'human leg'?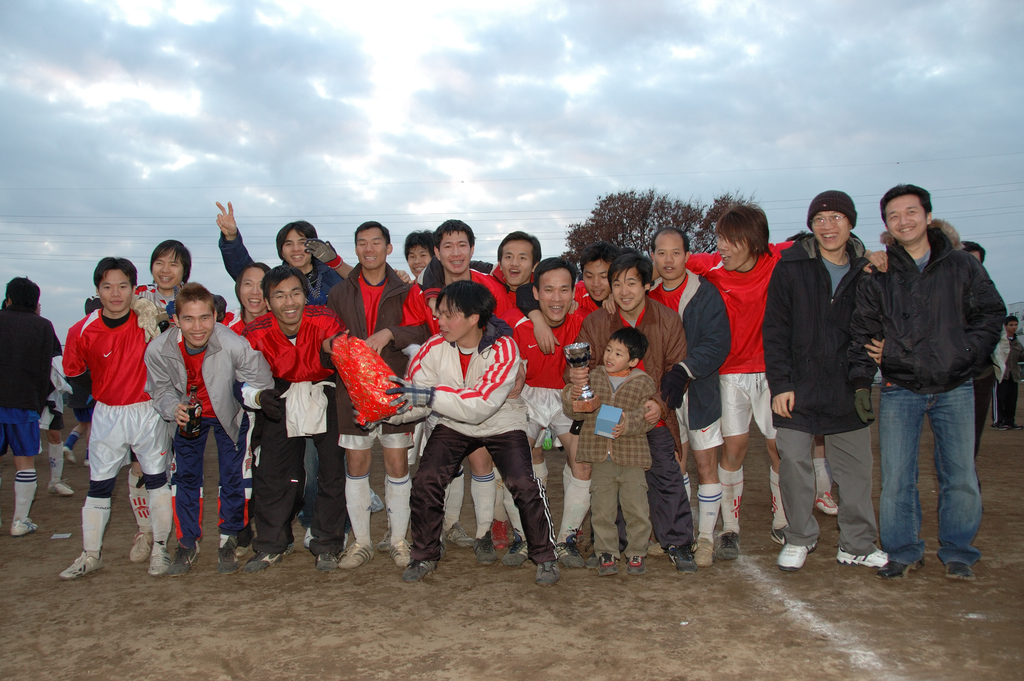
(719, 381, 753, 553)
